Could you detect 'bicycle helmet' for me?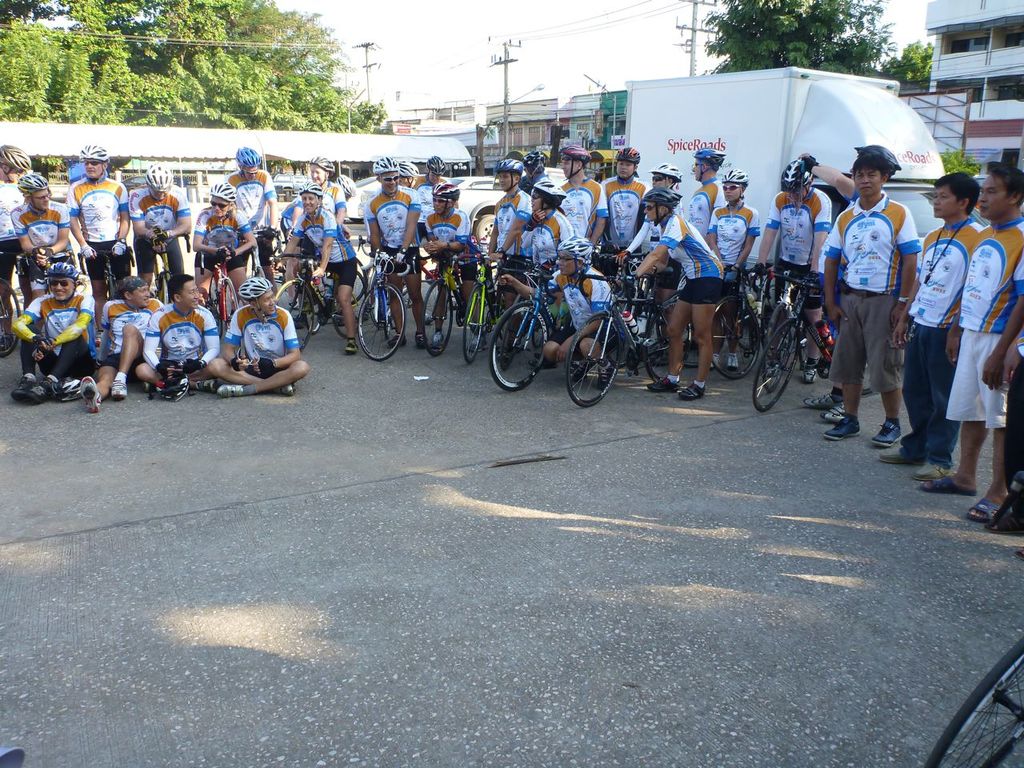
Detection result: 618/148/646/168.
